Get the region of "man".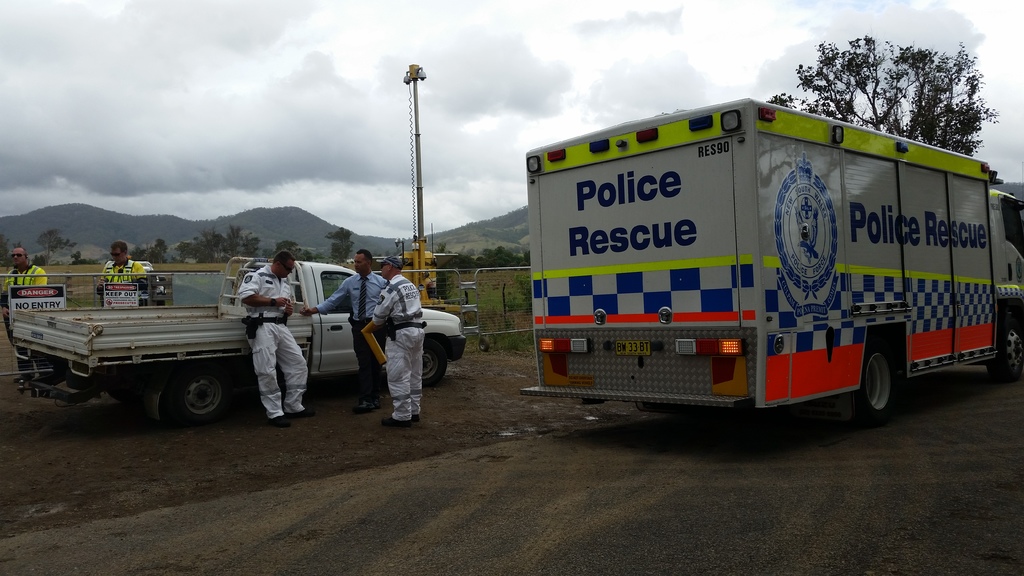
region(232, 242, 298, 424).
